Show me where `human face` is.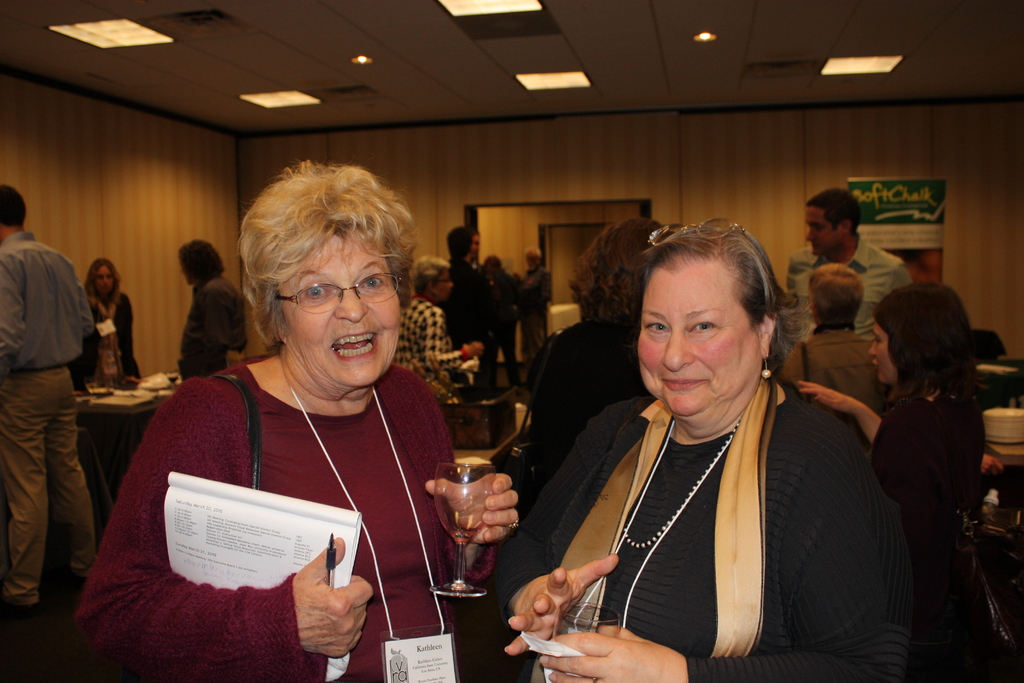
`human face` is at (95, 266, 113, 293).
